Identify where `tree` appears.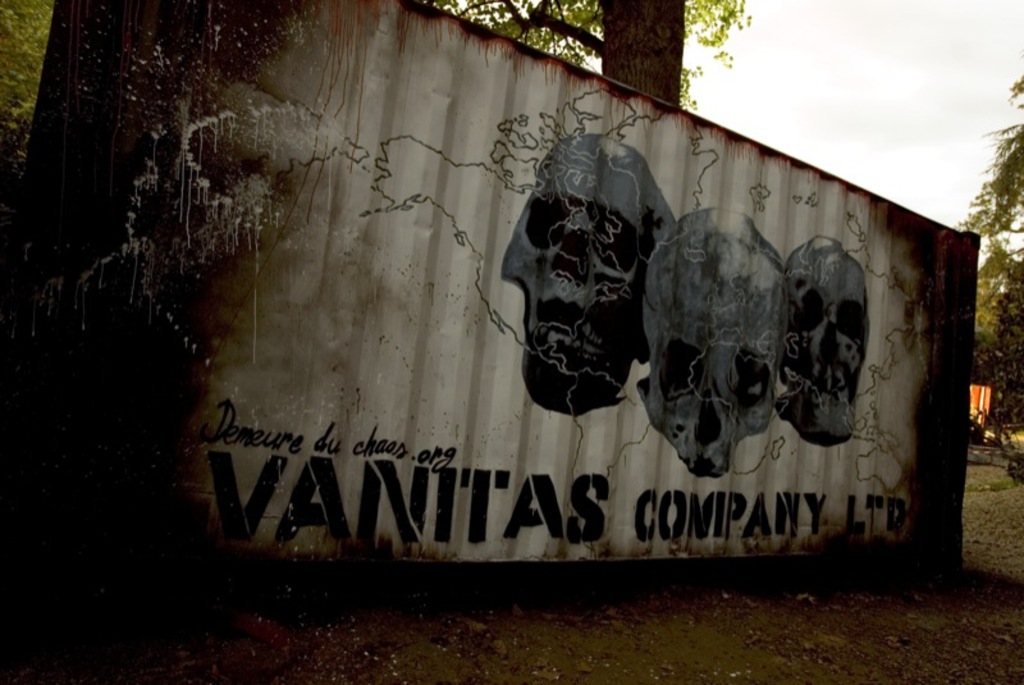
Appears at x1=428, y1=0, x2=765, y2=104.
